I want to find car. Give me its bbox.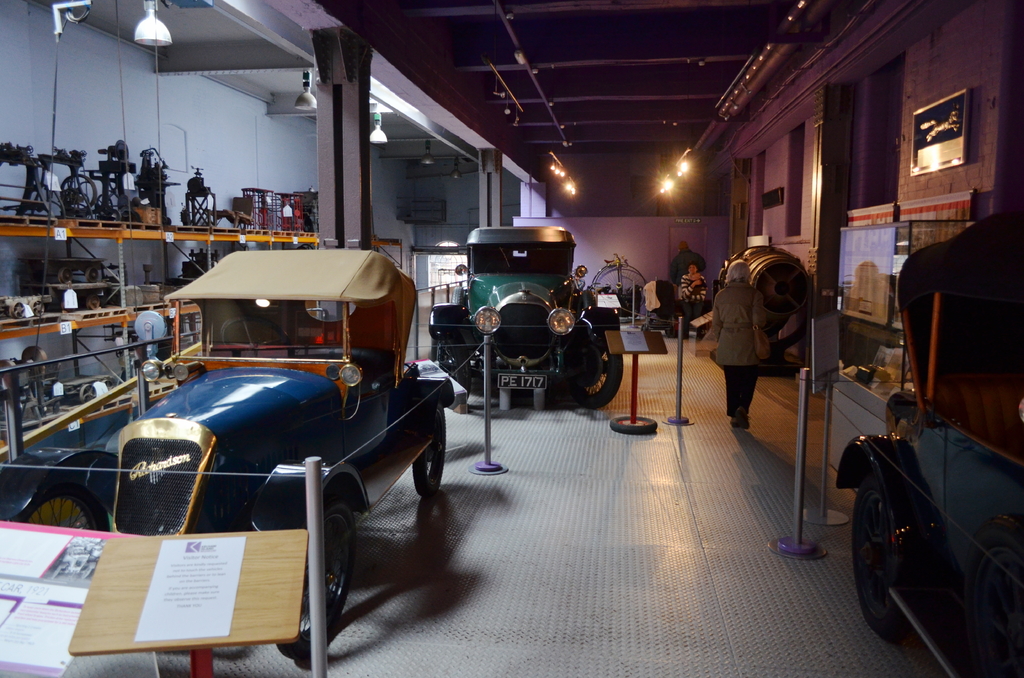
422,221,620,406.
